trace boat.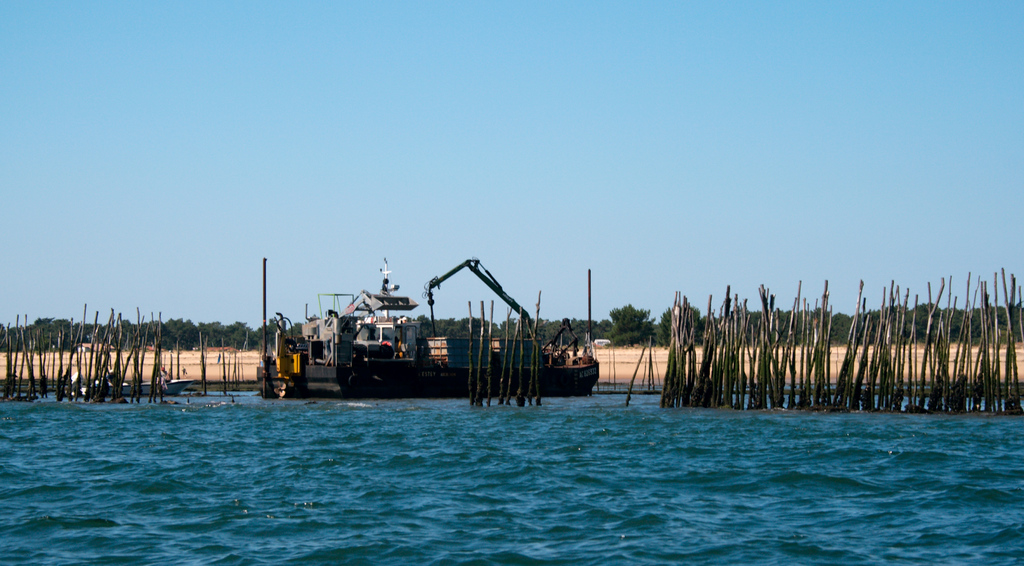
Traced to 238 251 620 407.
